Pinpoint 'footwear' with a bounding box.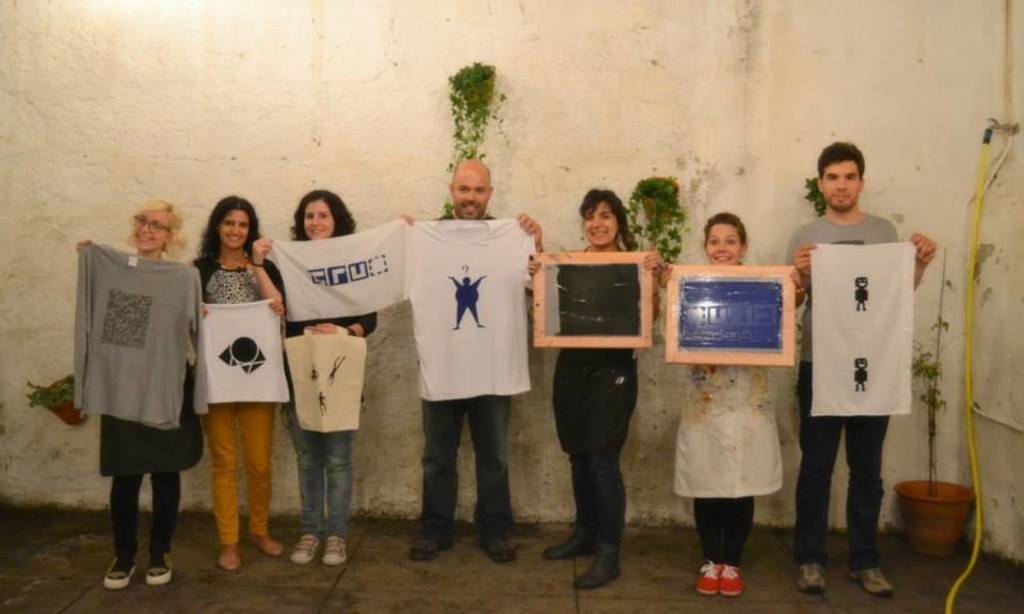
(left=320, top=535, right=350, bottom=564).
